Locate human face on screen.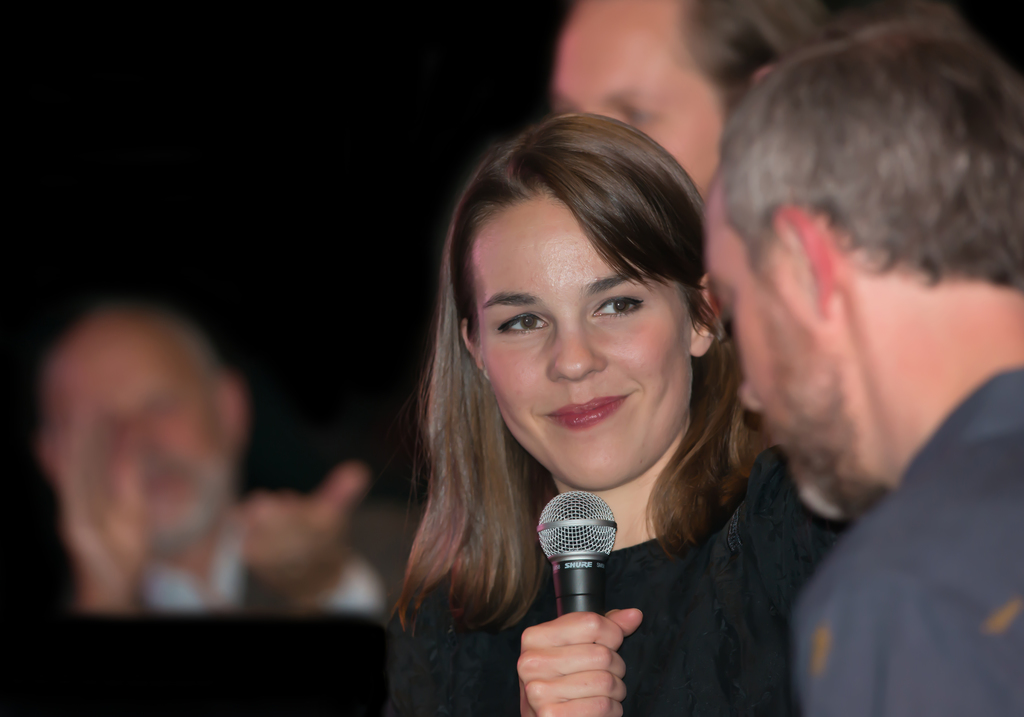
On screen at l=553, t=20, r=723, b=193.
